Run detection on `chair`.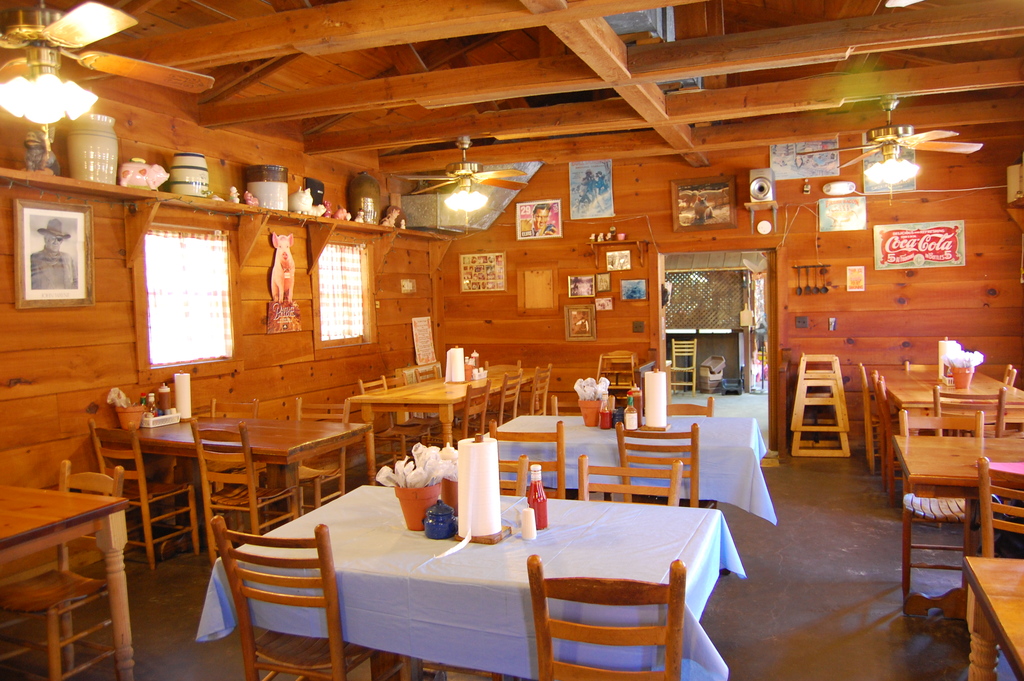
Result: bbox(668, 339, 698, 395).
